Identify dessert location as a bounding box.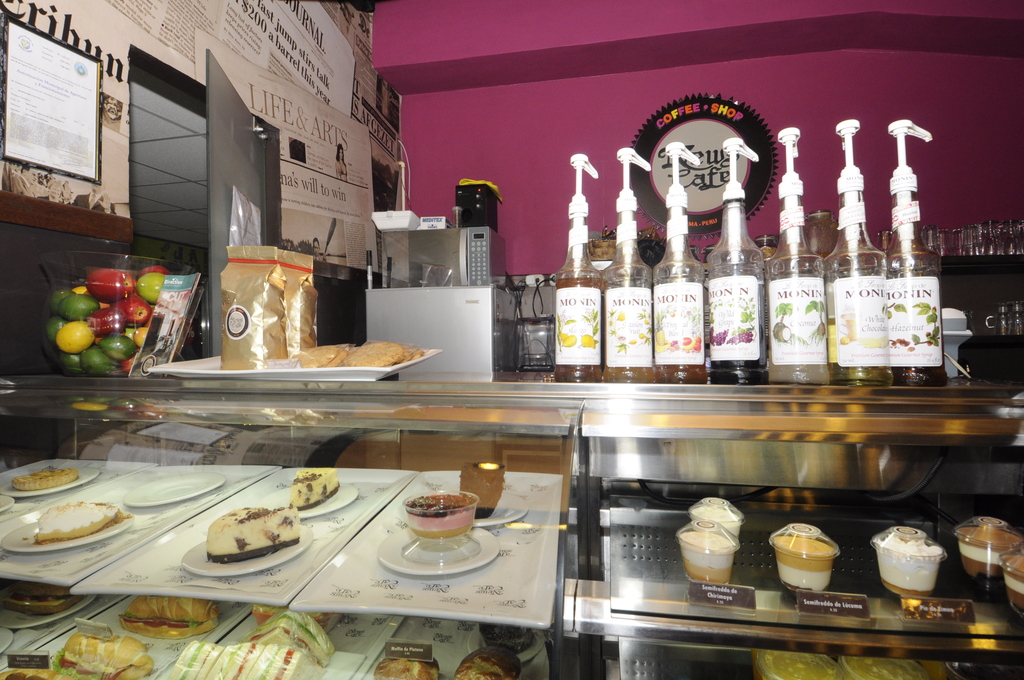
region(691, 496, 748, 538).
